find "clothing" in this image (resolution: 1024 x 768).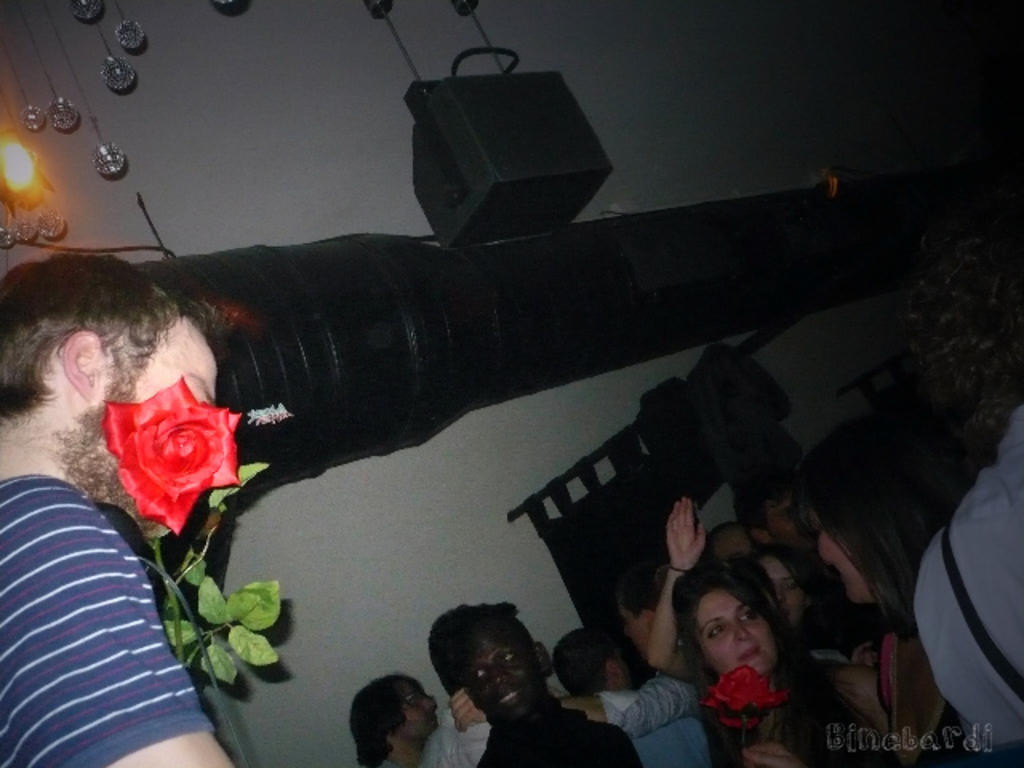
{"x1": 477, "y1": 706, "x2": 645, "y2": 766}.
